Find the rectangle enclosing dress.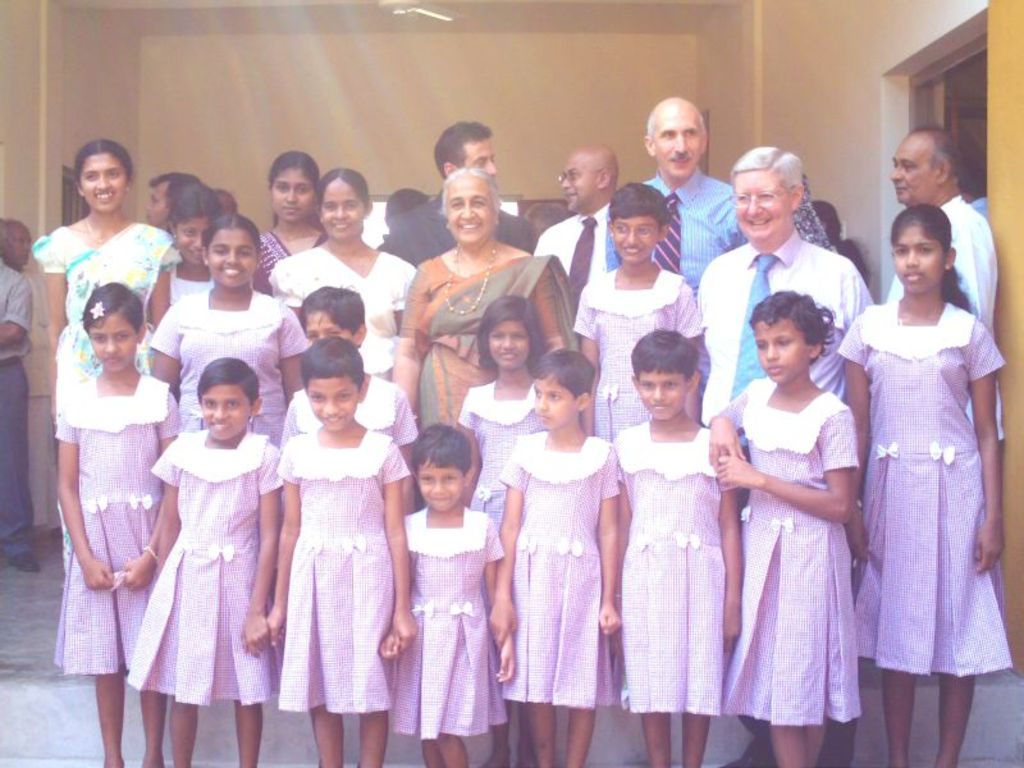
rect(166, 265, 214, 303).
